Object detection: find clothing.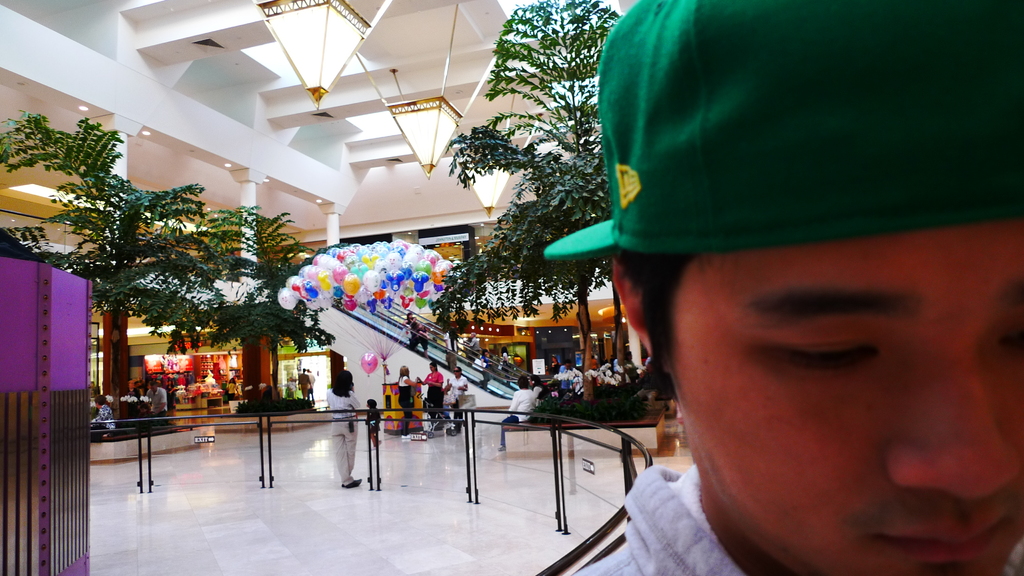
<box>448,372,467,431</box>.
